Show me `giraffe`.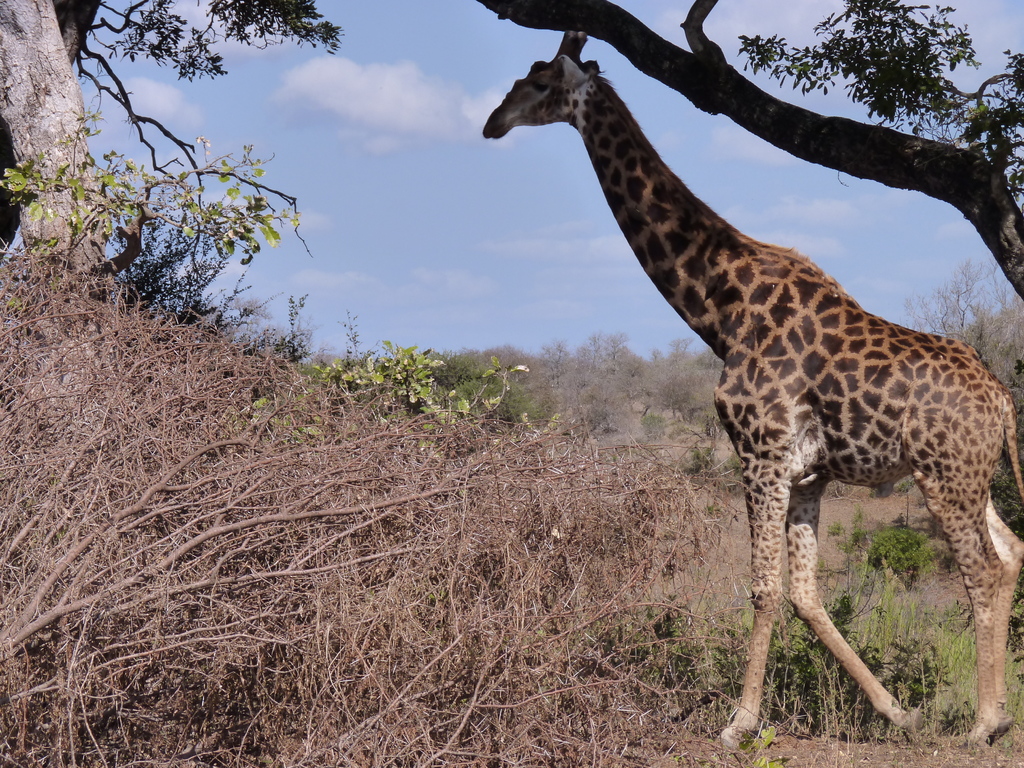
`giraffe` is here: (500,25,1004,745).
